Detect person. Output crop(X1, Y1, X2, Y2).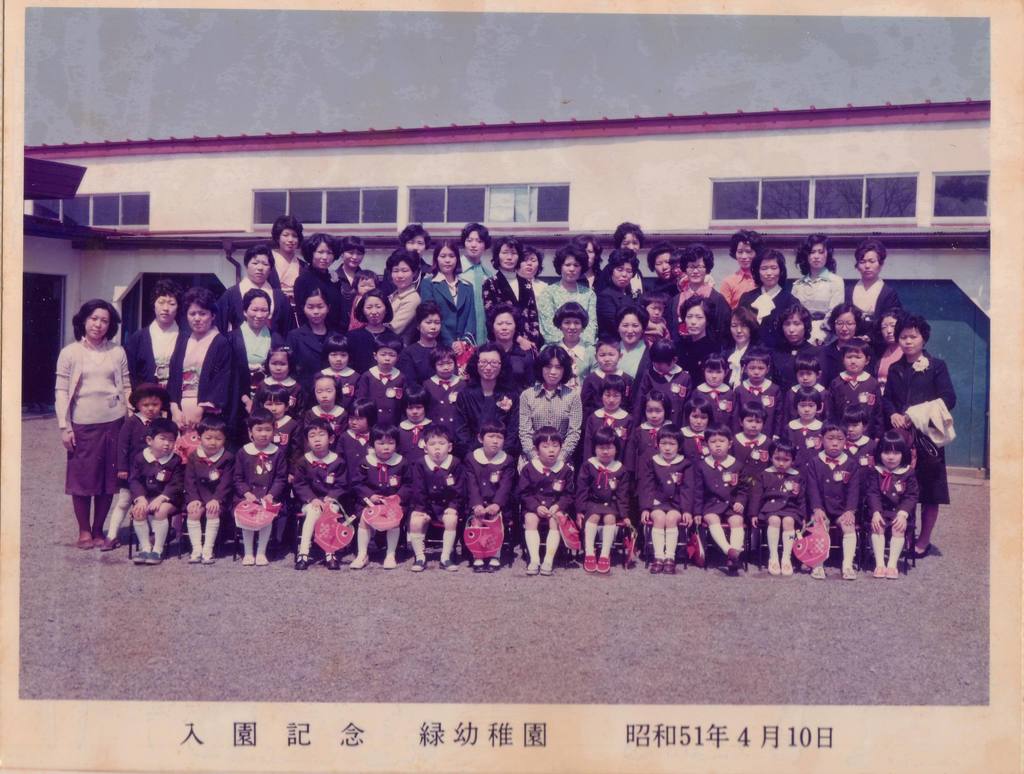
crop(251, 378, 303, 446).
